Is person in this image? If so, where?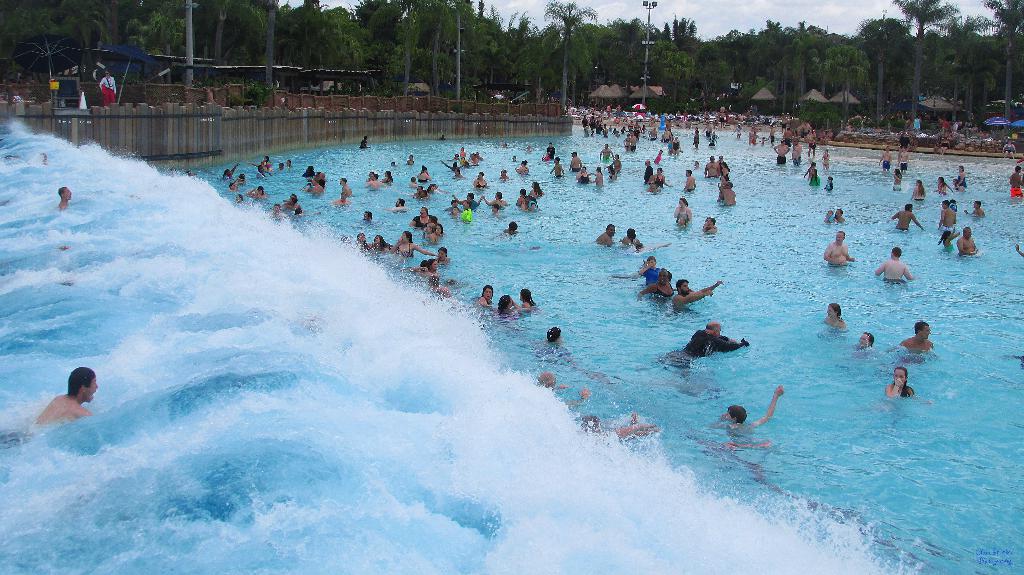
Yes, at detection(822, 173, 836, 193).
